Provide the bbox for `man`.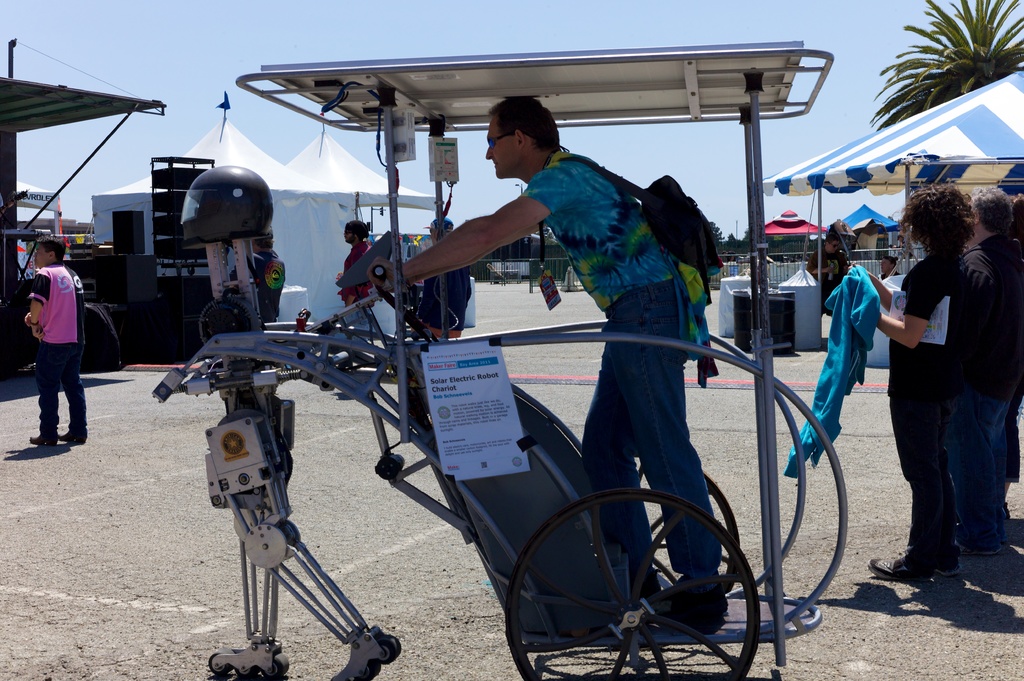
rect(955, 185, 1023, 561).
